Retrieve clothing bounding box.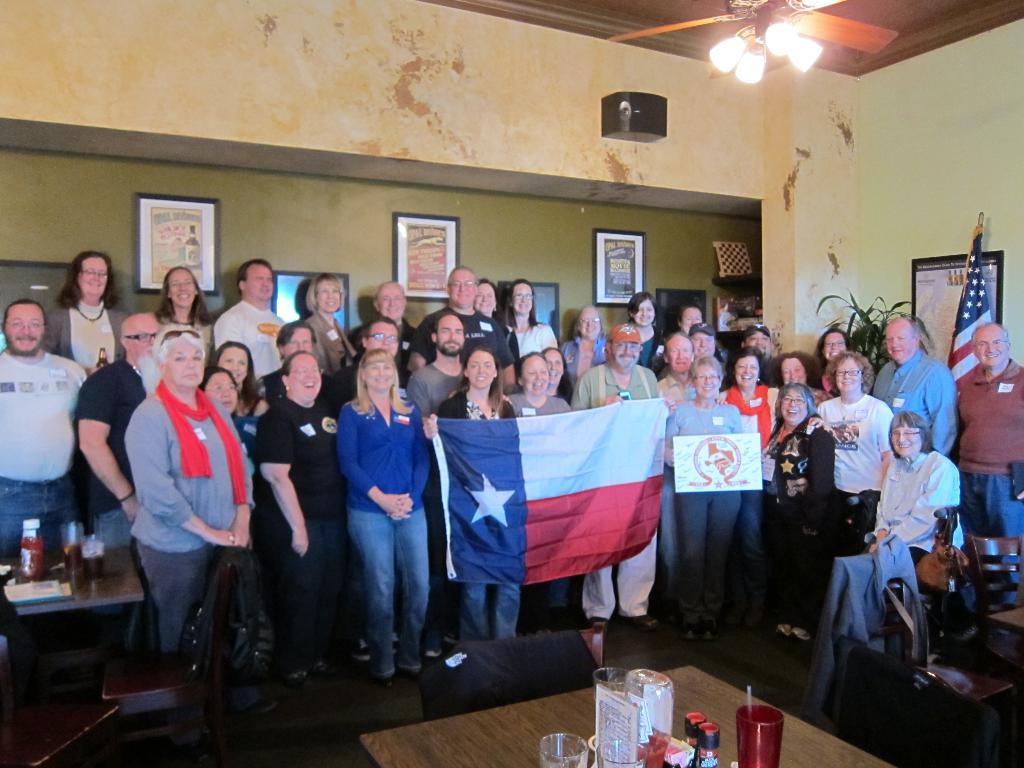
Bounding box: <region>0, 339, 82, 568</region>.
